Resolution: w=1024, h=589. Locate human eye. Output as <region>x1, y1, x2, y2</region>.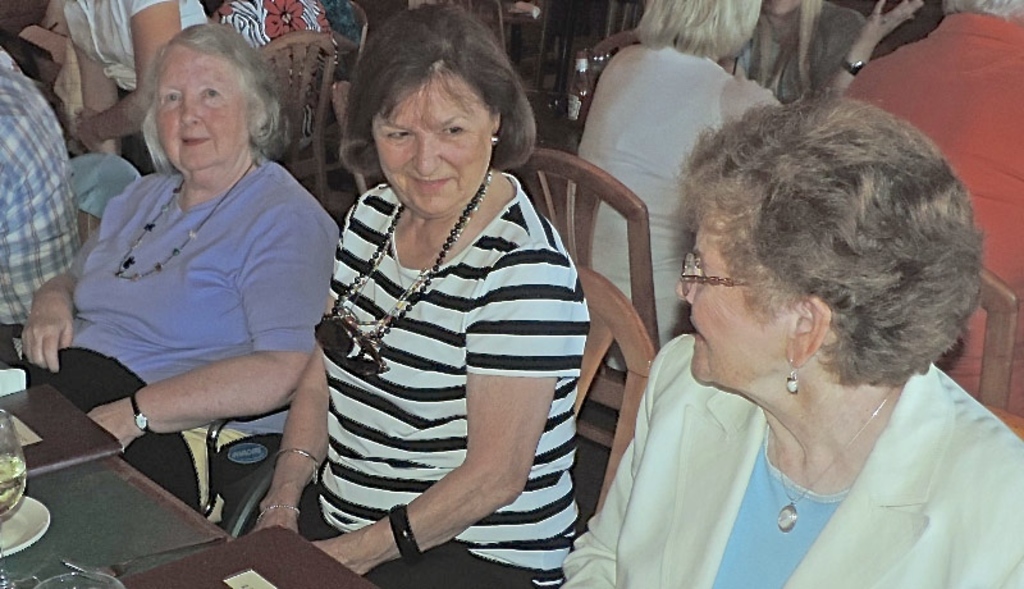
<region>163, 88, 186, 108</region>.
